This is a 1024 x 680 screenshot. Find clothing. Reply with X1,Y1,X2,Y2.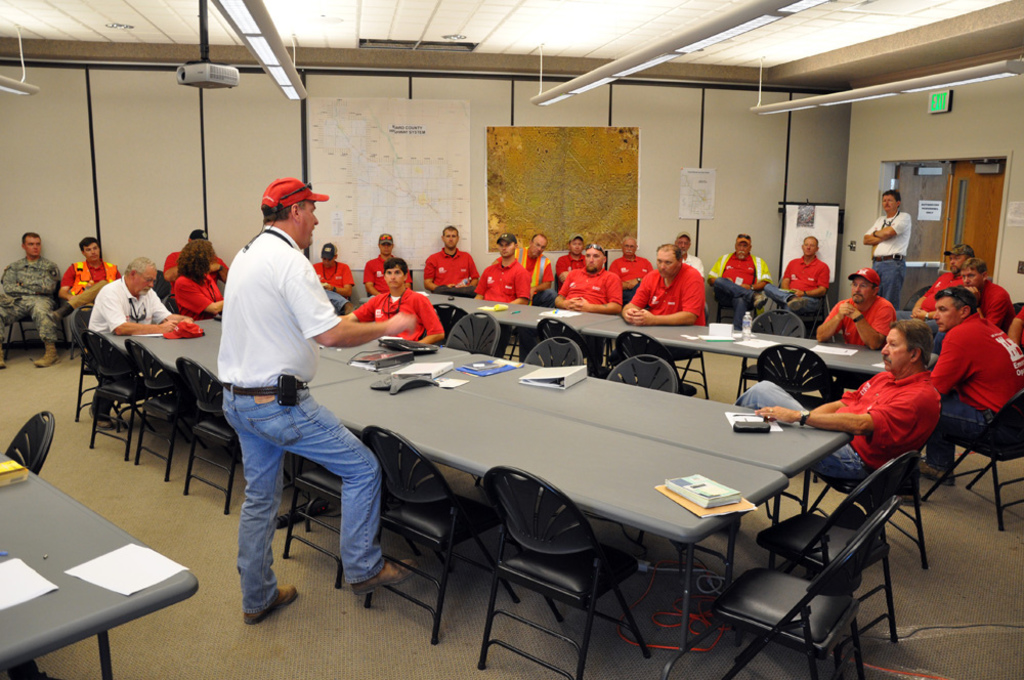
861,193,906,310.
